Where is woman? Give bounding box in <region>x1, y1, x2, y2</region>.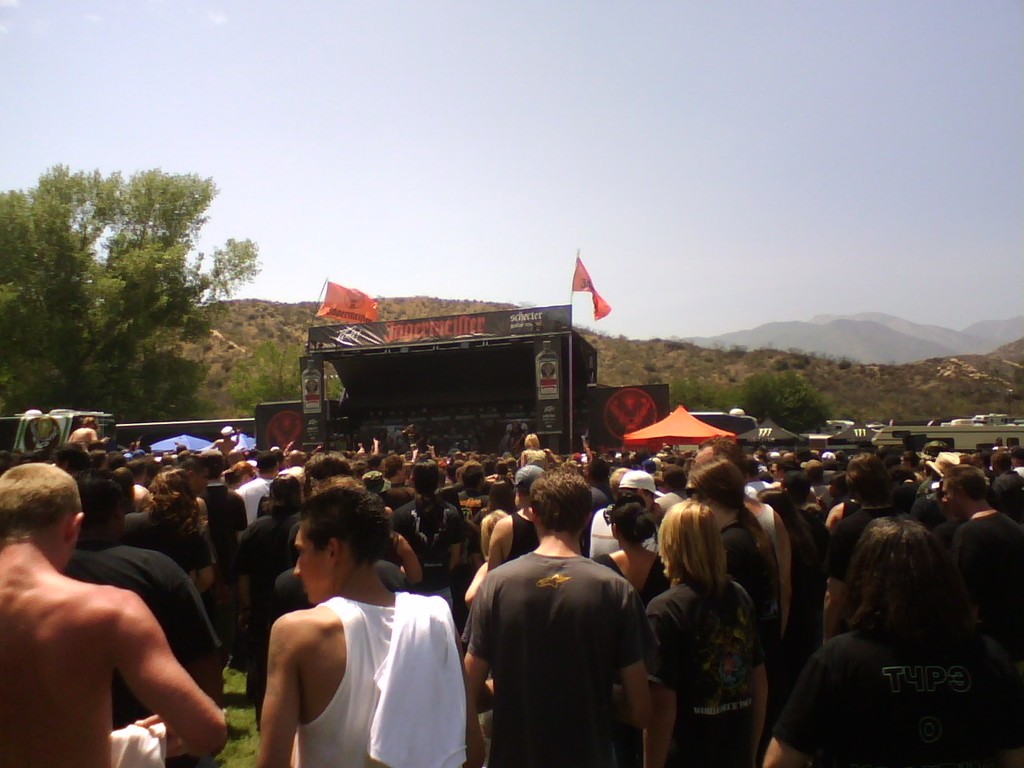
<region>759, 514, 1023, 767</region>.
